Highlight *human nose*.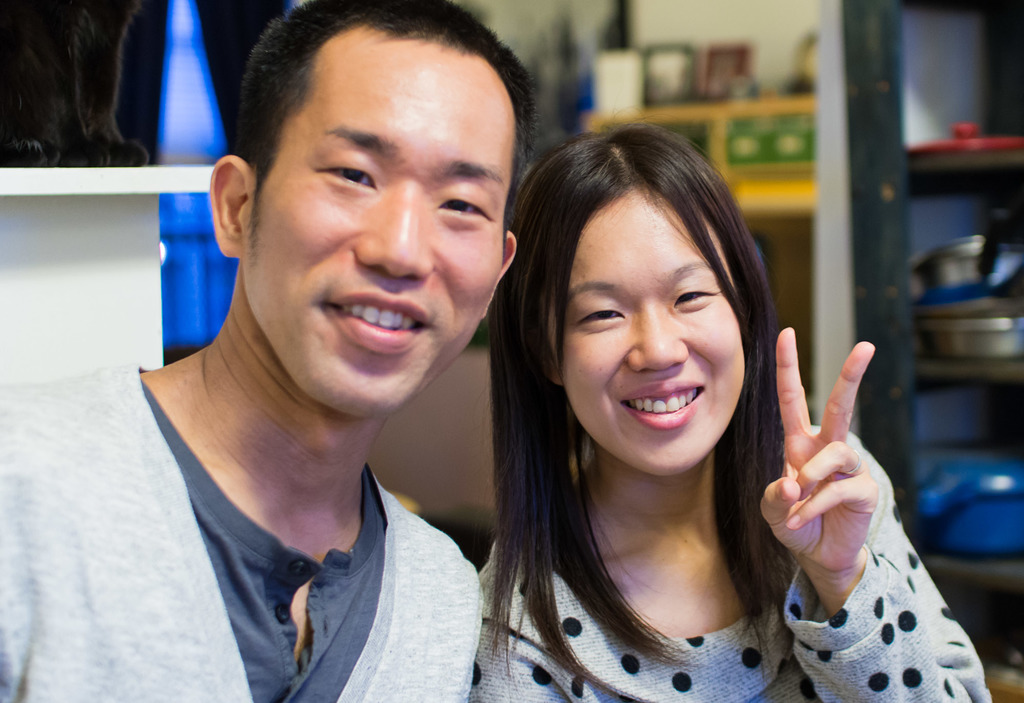
Highlighted region: 350/168/434/283.
